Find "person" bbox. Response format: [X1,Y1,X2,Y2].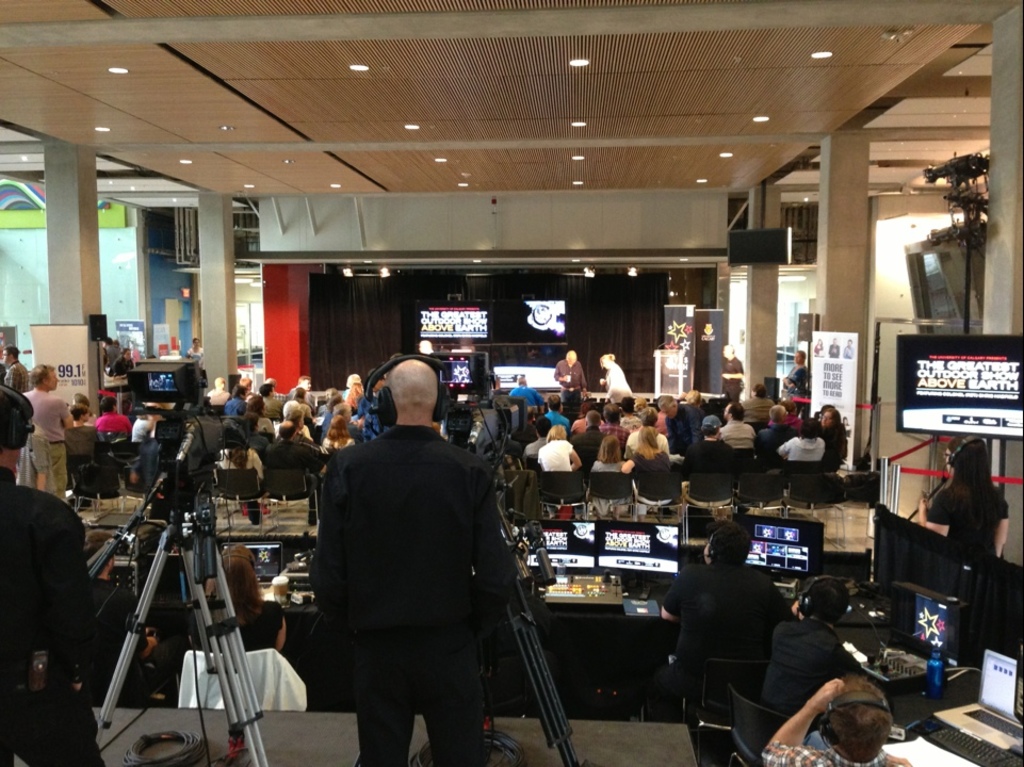
[595,347,635,395].
